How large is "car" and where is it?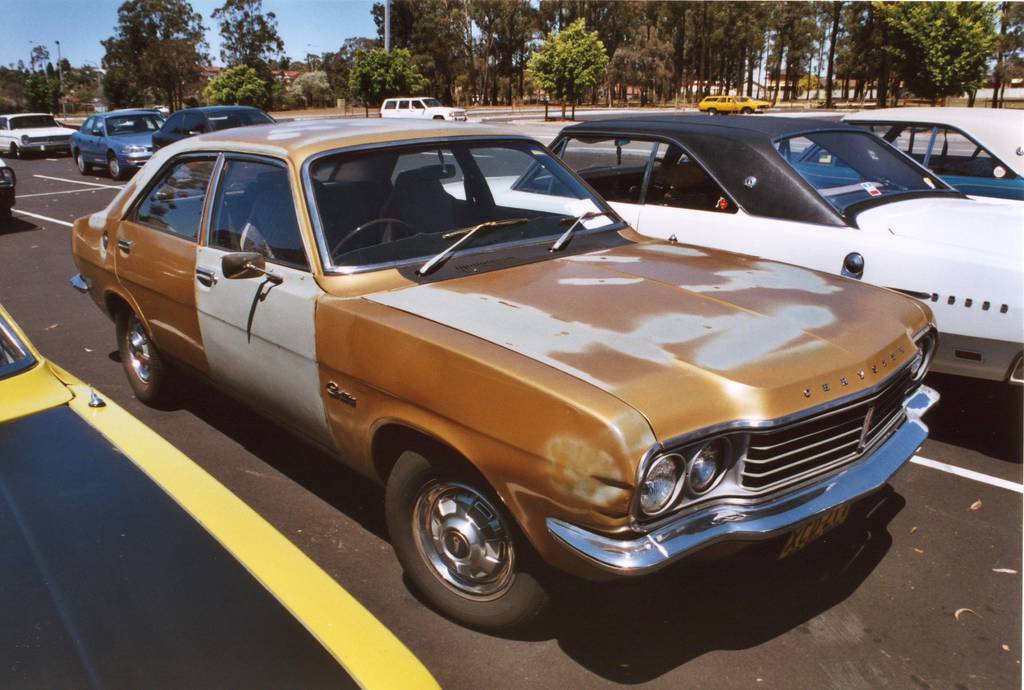
Bounding box: <box>148,104,273,172</box>.
